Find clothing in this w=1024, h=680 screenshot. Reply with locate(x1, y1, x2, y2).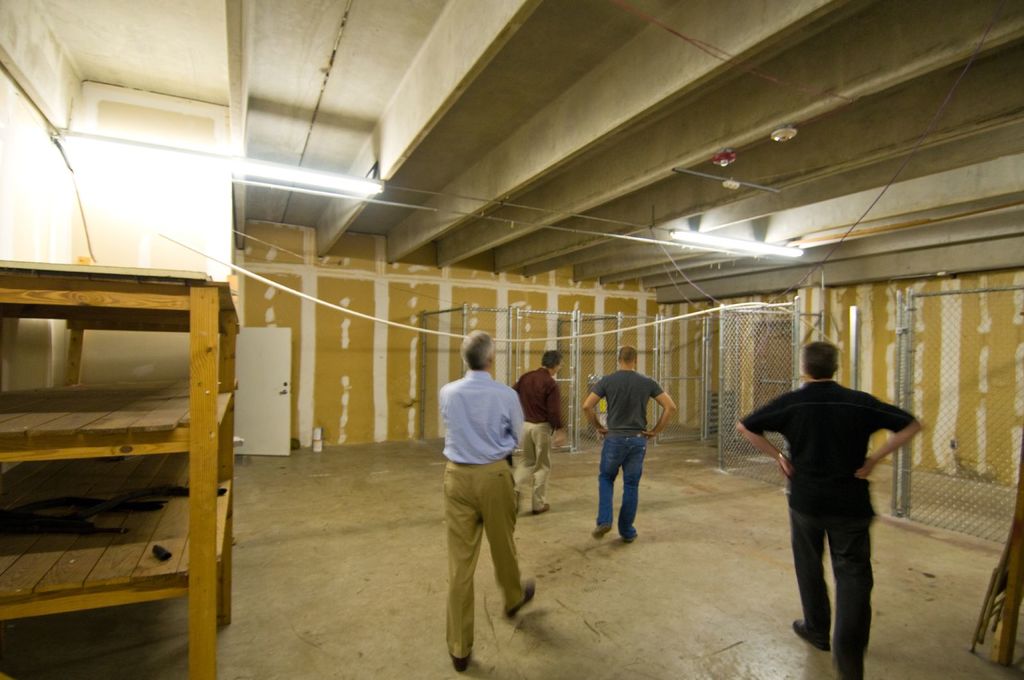
locate(593, 432, 660, 531).
